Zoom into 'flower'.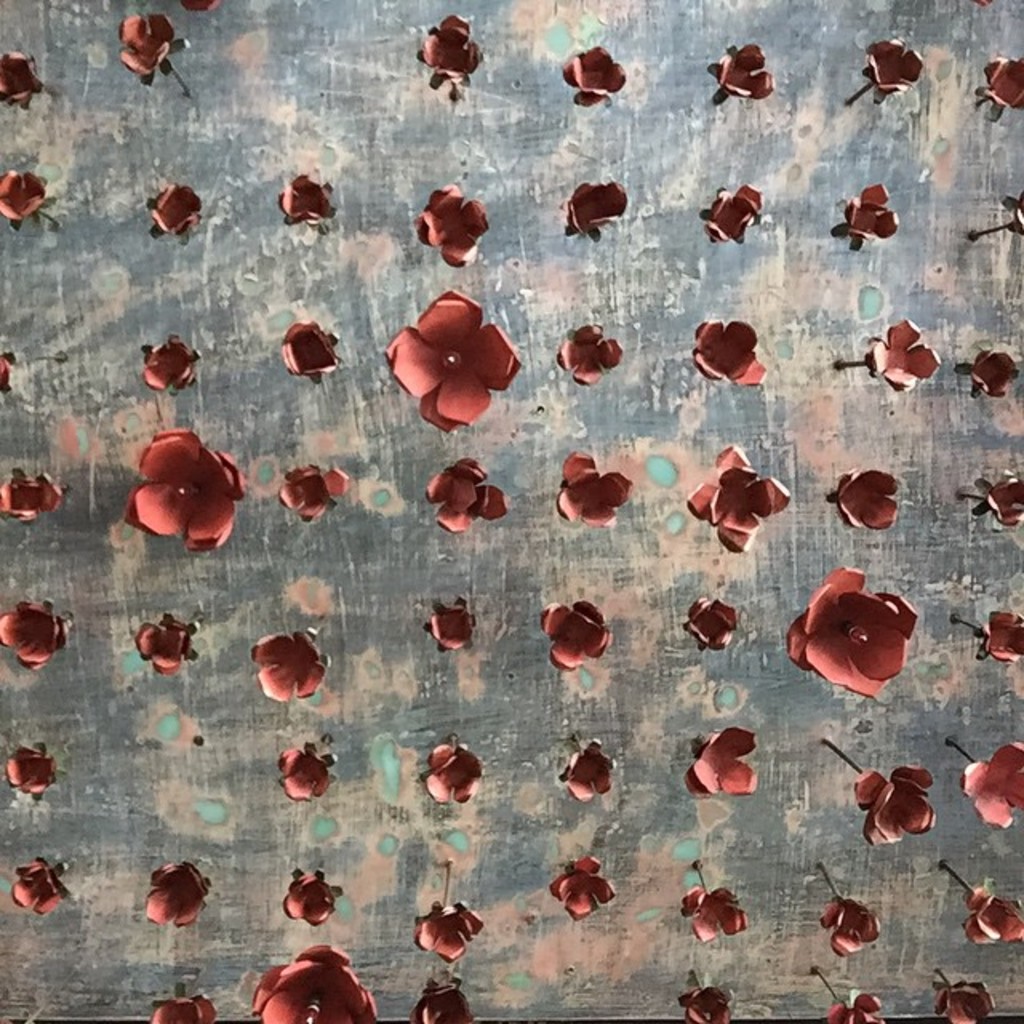
Zoom target: [left=413, top=11, right=480, bottom=77].
